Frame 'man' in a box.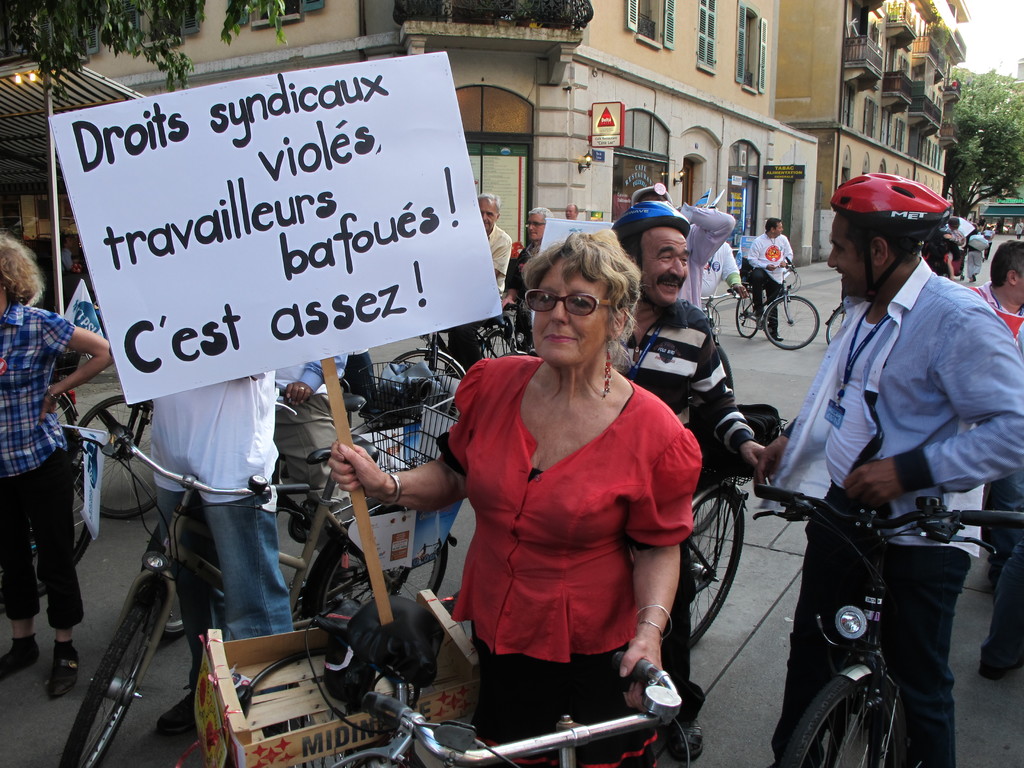
x1=141, y1=369, x2=297, y2=737.
